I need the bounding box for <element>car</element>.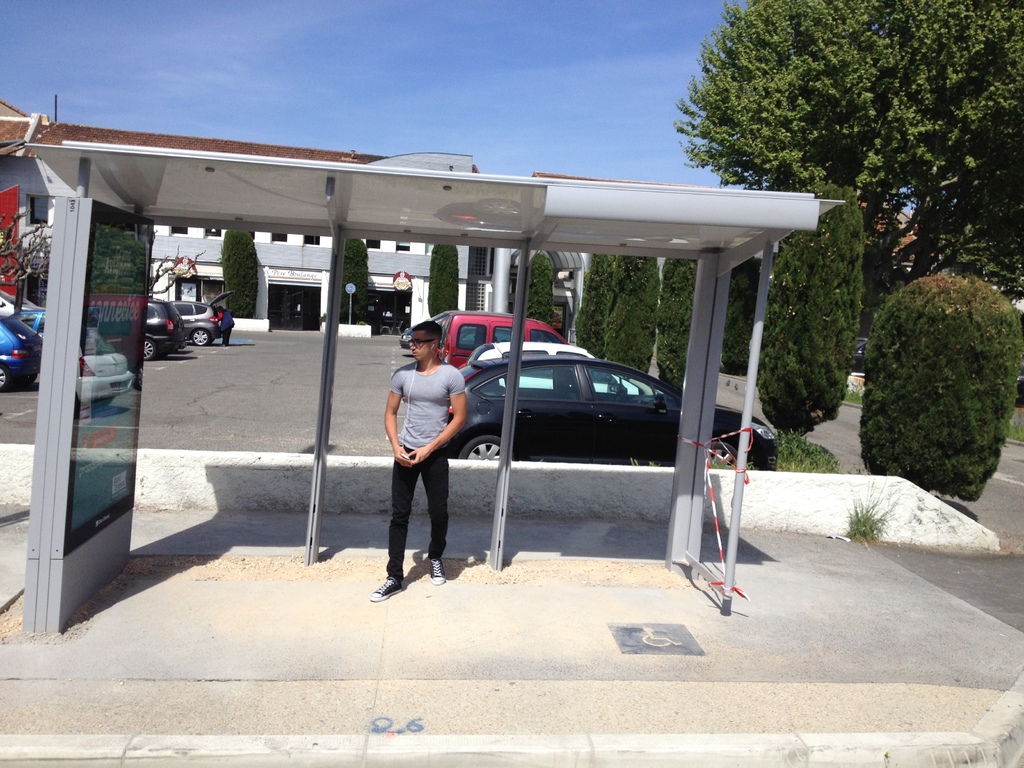
Here it is: l=444, t=356, r=782, b=460.
